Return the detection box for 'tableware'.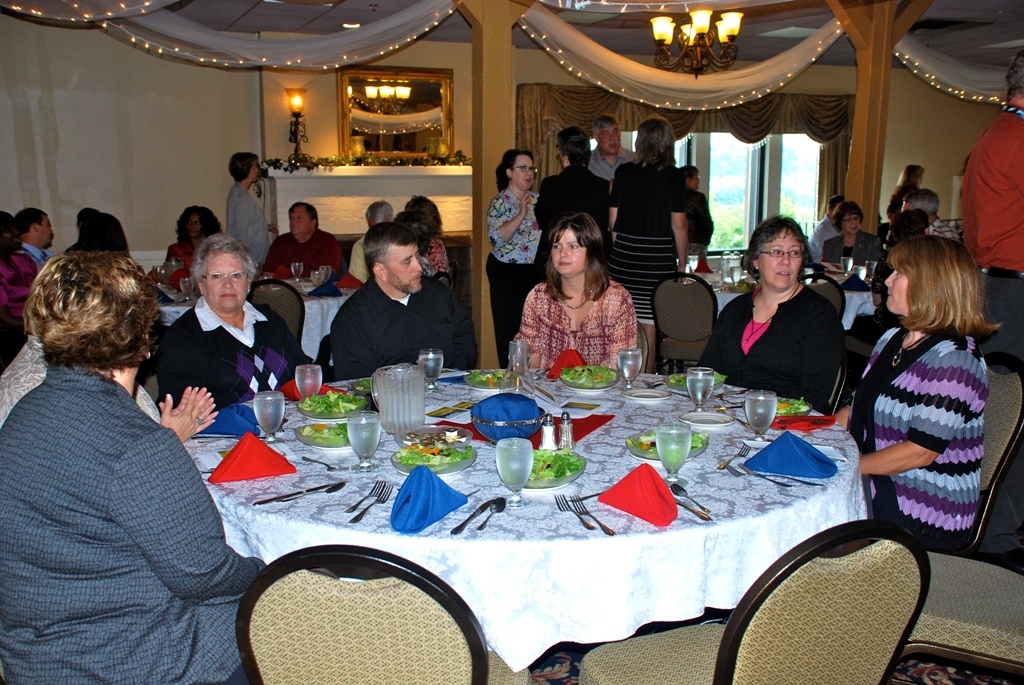
494,437,535,509.
